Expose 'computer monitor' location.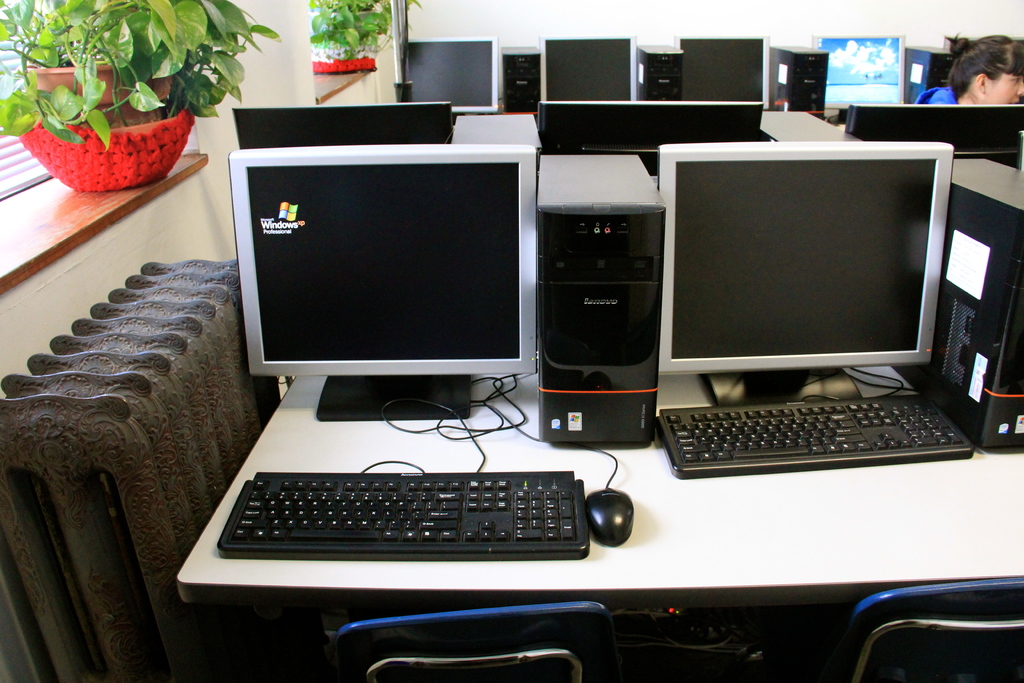
Exposed at [230,100,452,139].
